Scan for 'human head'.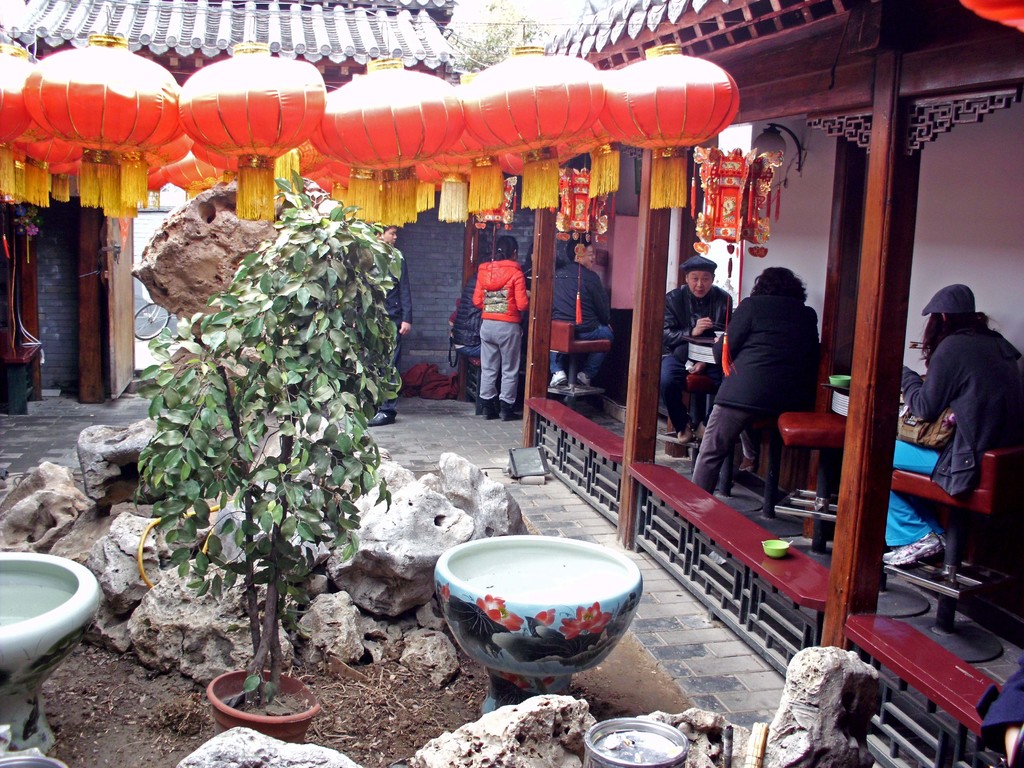
Scan result: pyautogui.locateOnScreen(678, 260, 719, 294).
